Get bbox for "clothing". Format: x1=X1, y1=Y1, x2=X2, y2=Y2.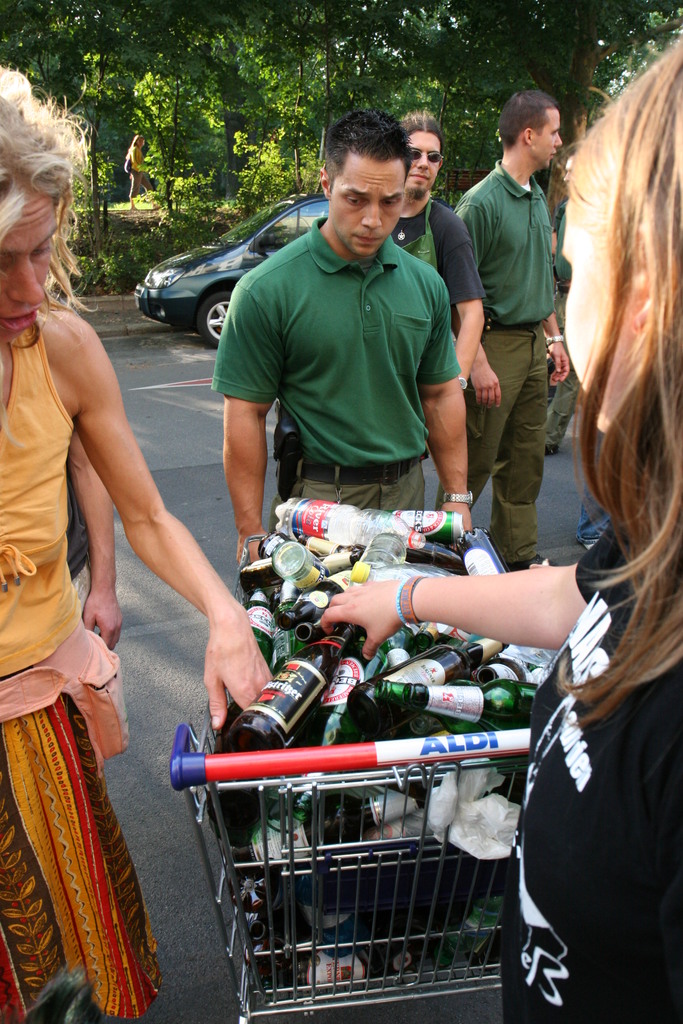
x1=213, y1=239, x2=470, y2=538.
